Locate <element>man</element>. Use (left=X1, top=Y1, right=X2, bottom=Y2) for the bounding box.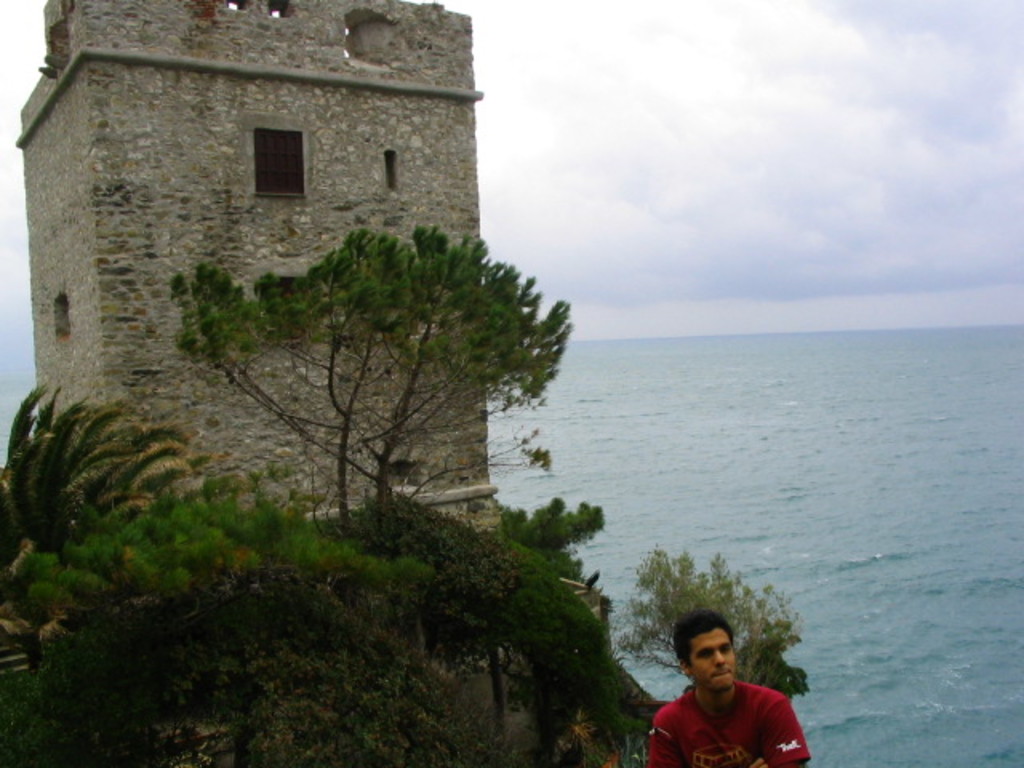
(left=635, top=613, right=813, bottom=766).
